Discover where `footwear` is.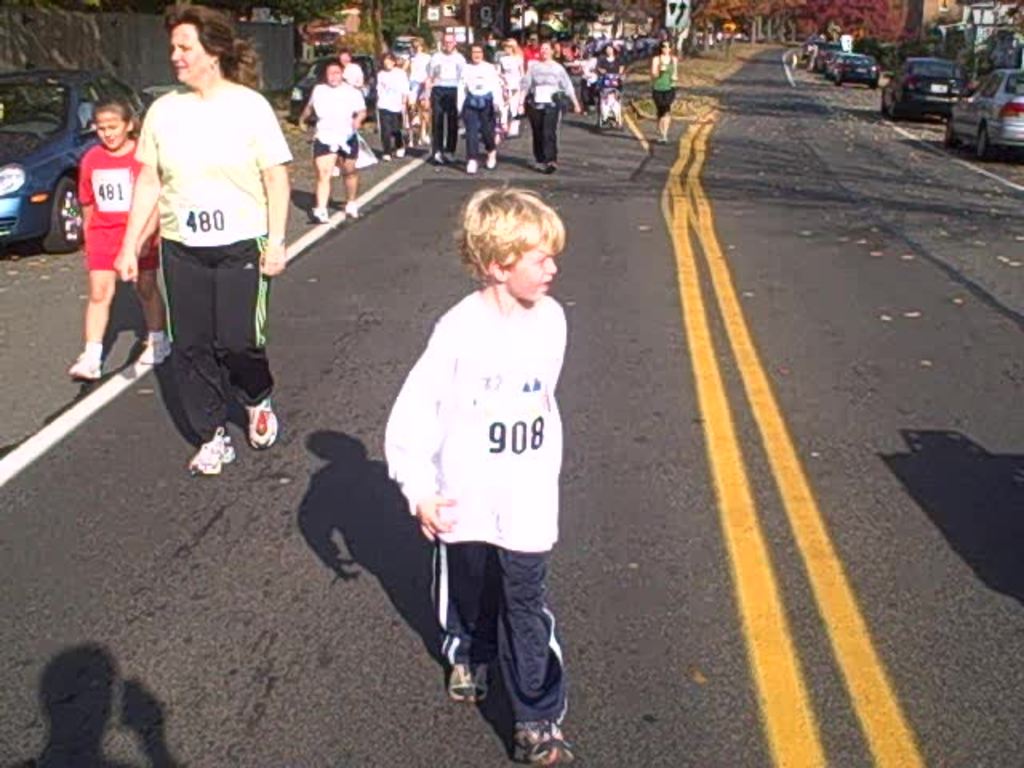
Discovered at [184,422,230,477].
